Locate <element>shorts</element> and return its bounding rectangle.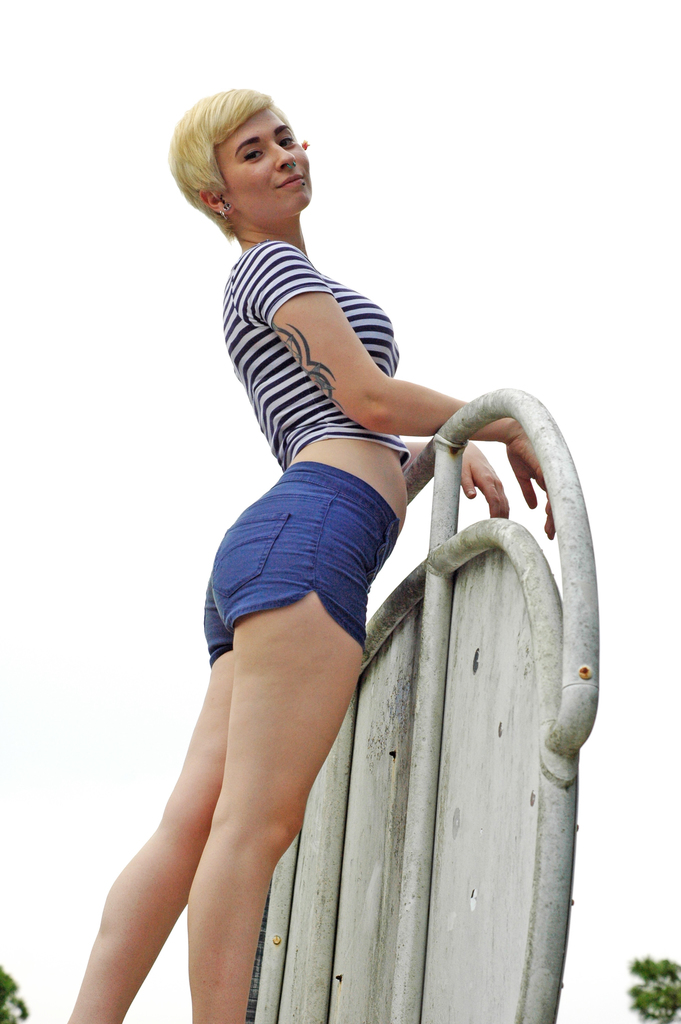
locate(197, 460, 397, 660).
